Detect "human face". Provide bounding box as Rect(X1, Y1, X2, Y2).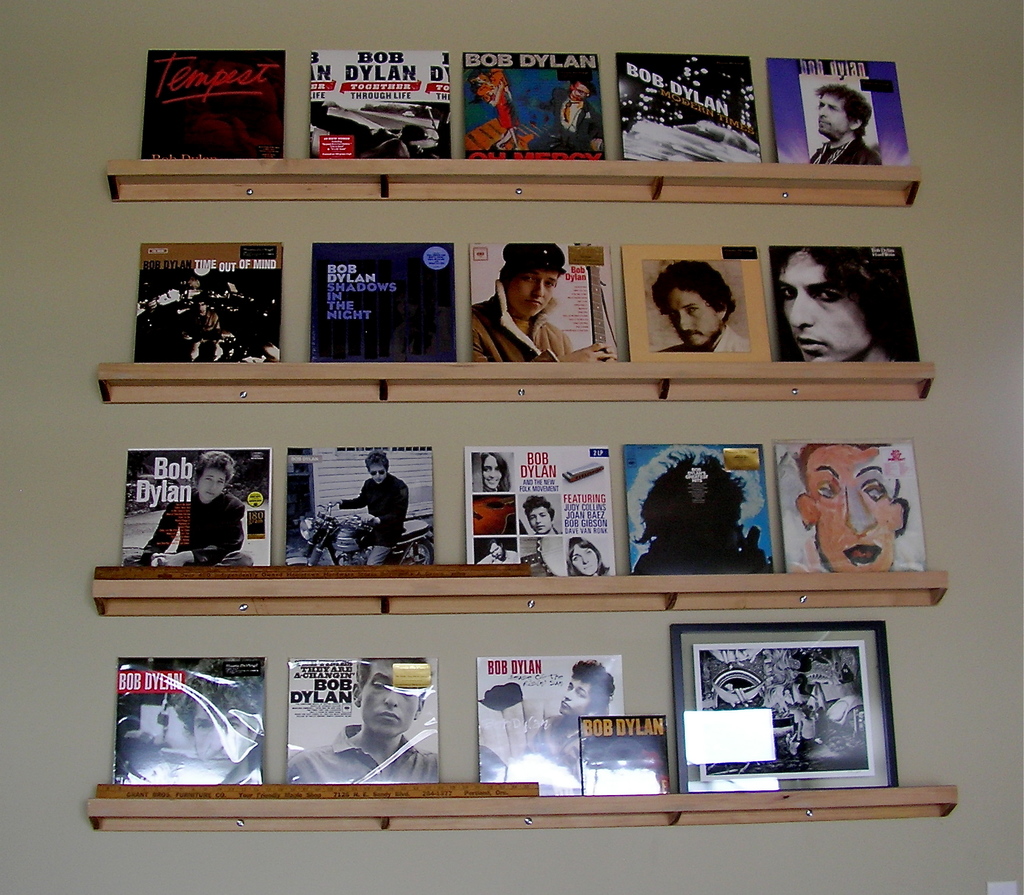
Rect(506, 271, 557, 319).
